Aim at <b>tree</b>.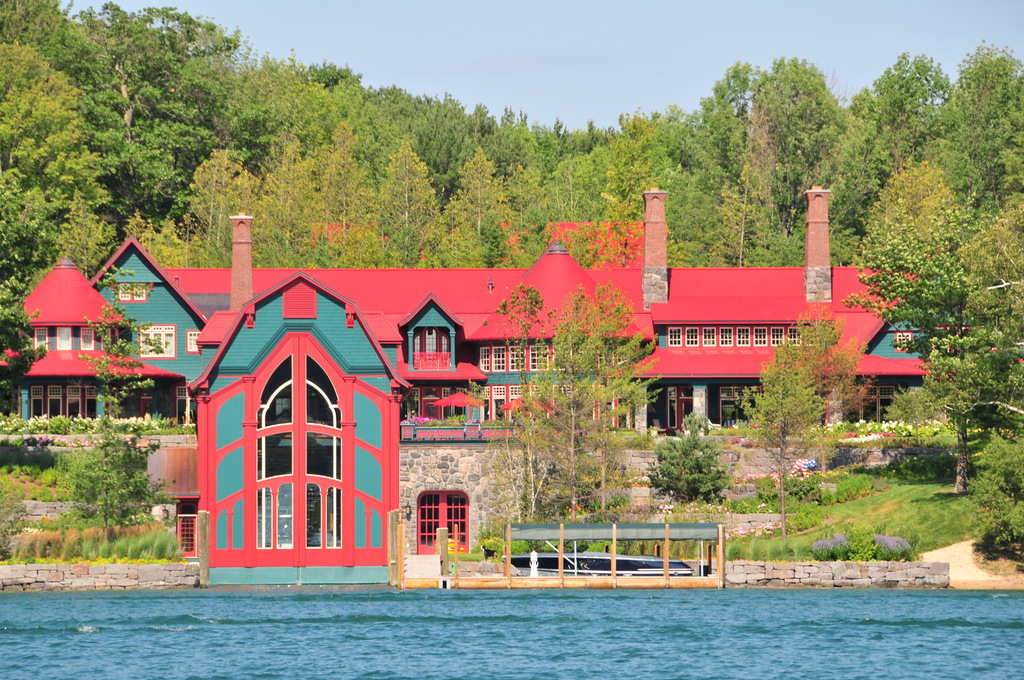
Aimed at {"x1": 700, "y1": 159, "x2": 852, "y2": 275}.
